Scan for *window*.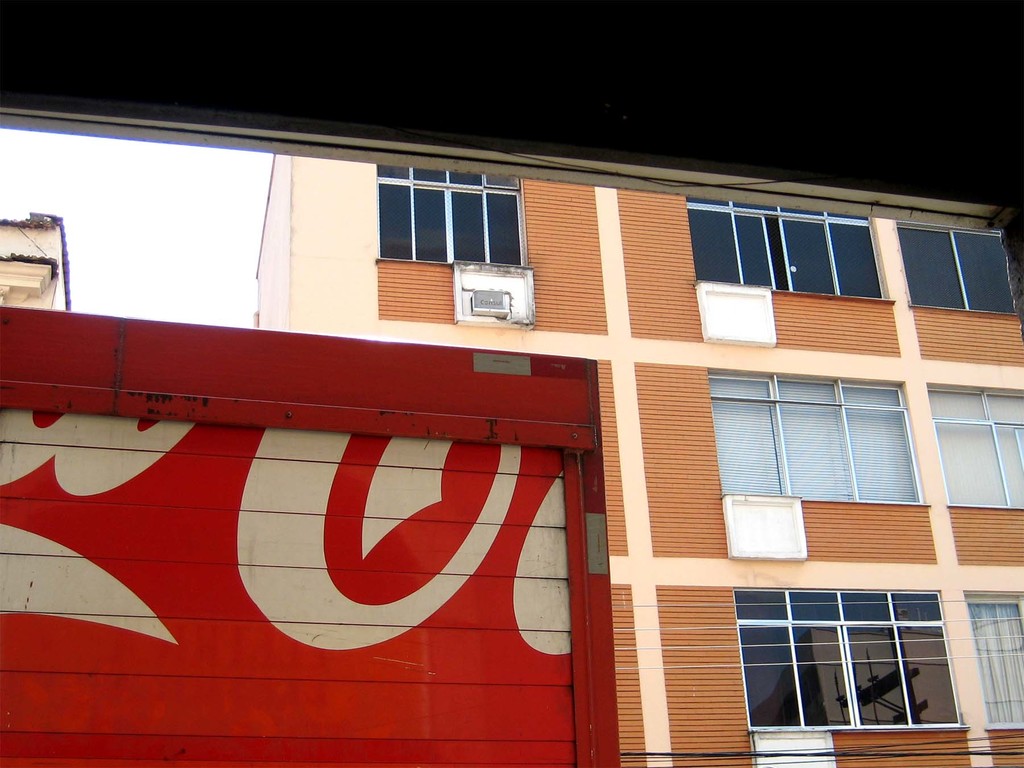
Scan result: 887/213/1017/317.
